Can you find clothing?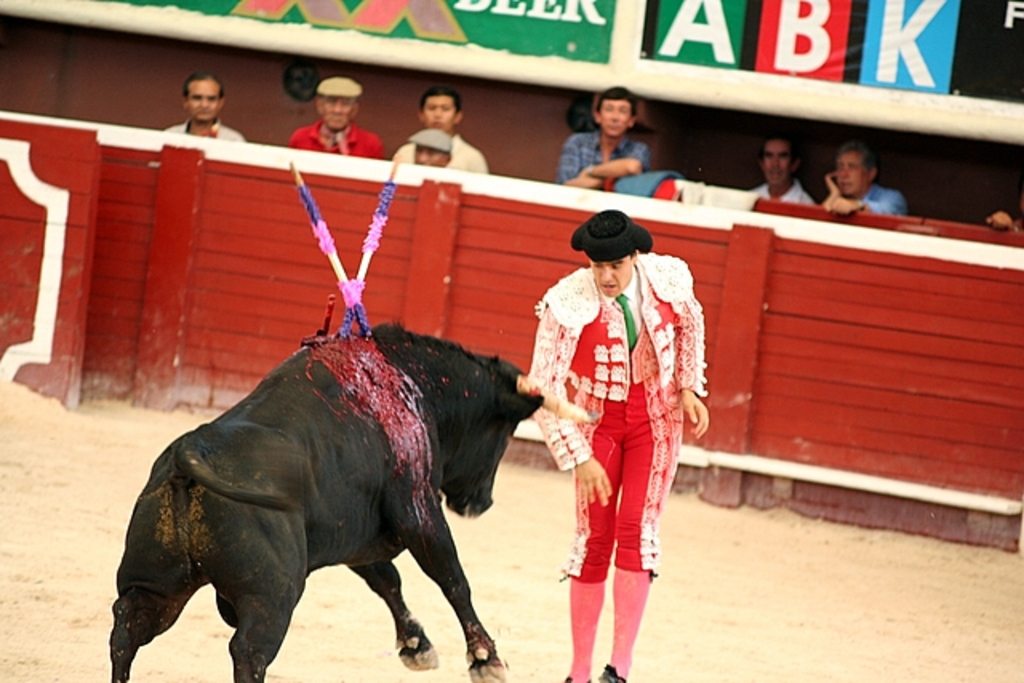
Yes, bounding box: BBox(752, 179, 818, 206).
